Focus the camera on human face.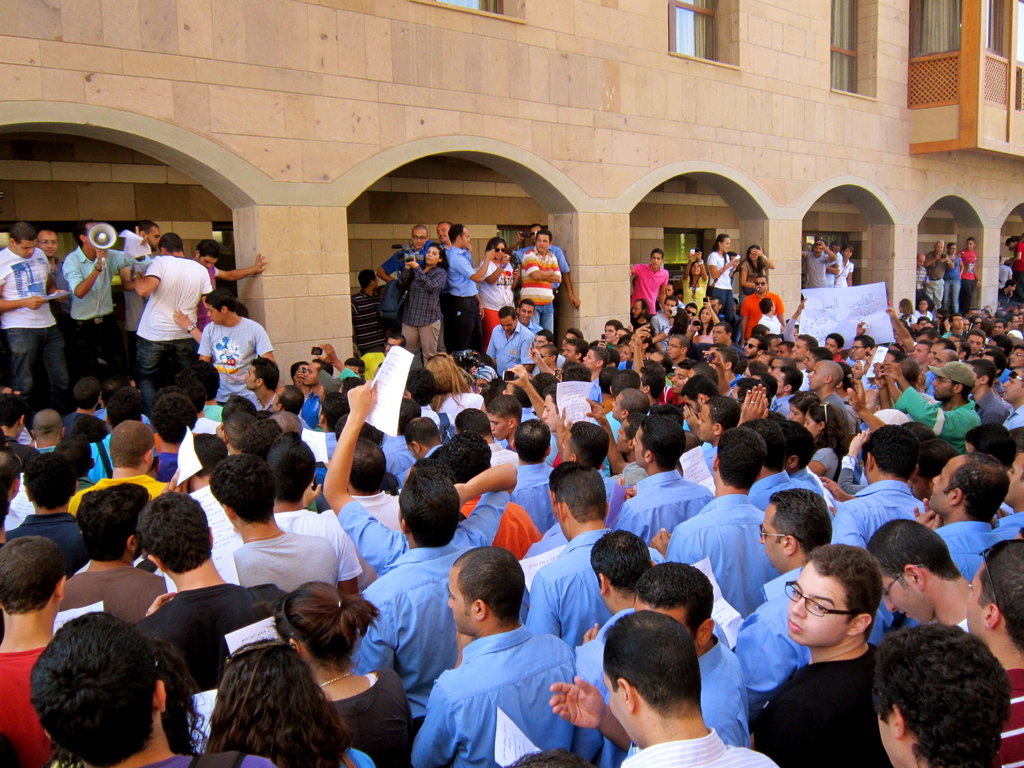
Focus region: region(605, 669, 636, 749).
